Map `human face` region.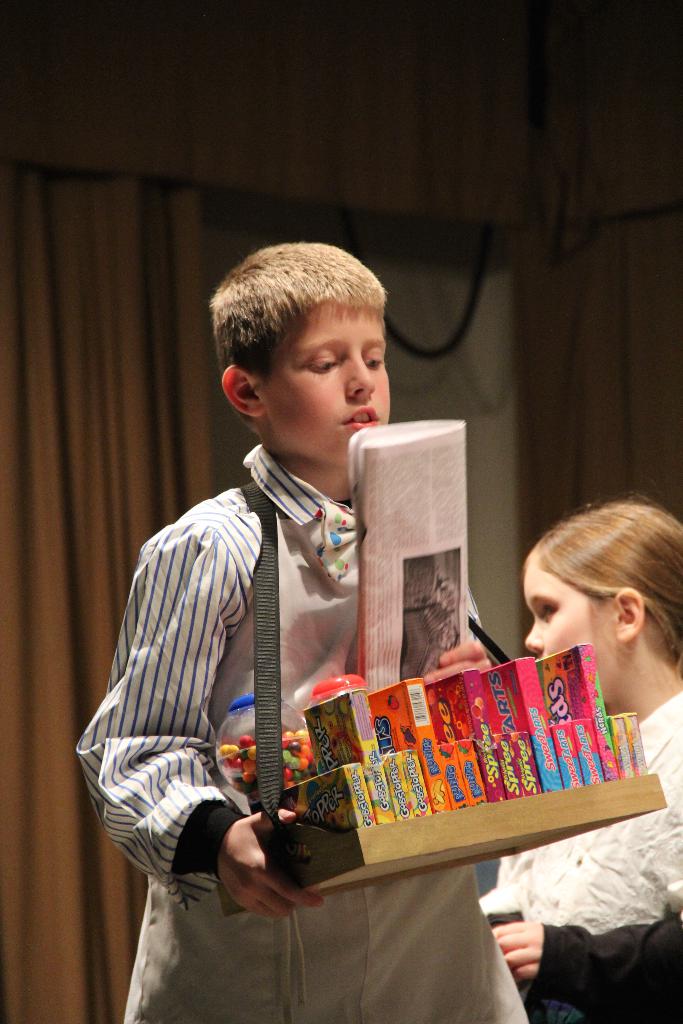
Mapped to 518, 563, 628, 692.
